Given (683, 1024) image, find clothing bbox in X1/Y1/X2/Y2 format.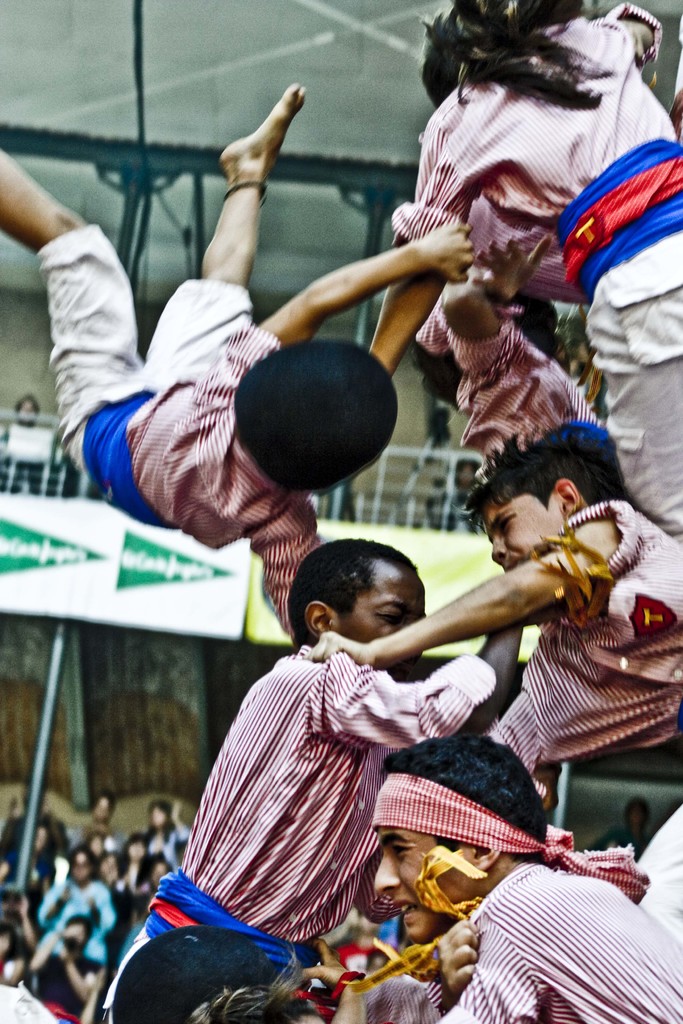
97/639/493/1023.
